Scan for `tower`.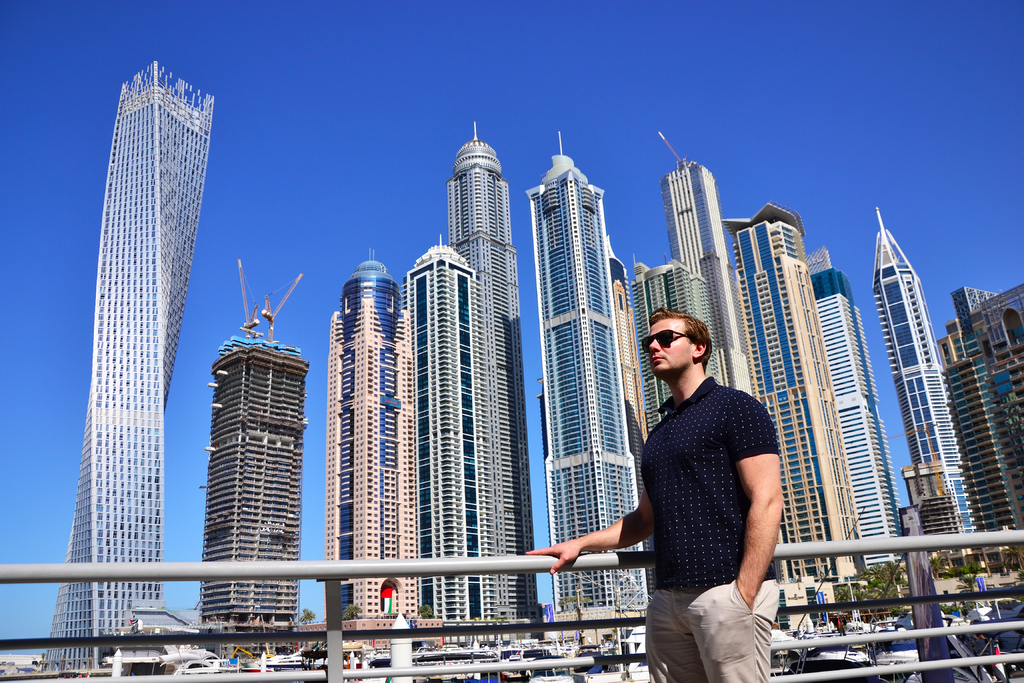
Scan result: left=453, top=121, right=543, bottom=639.
